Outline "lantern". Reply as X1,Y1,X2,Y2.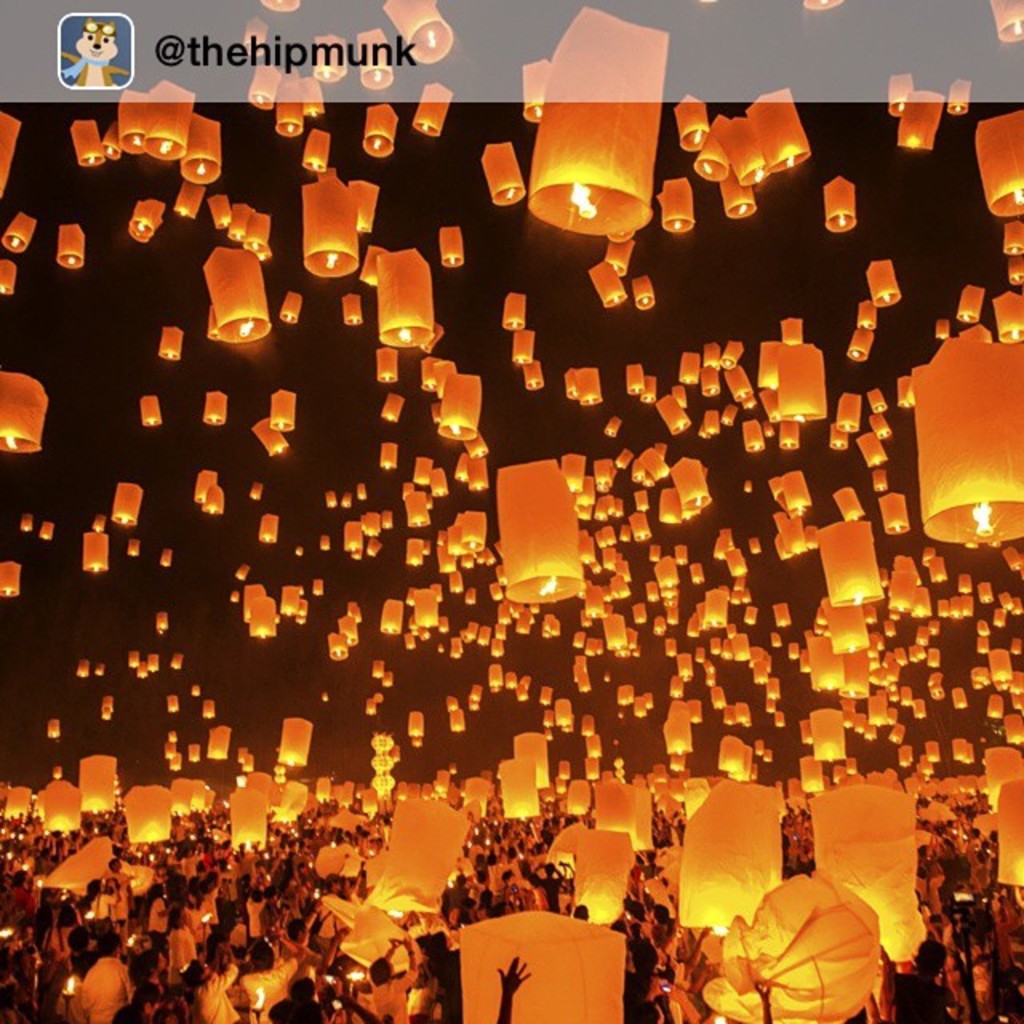
478,142,522,202.
